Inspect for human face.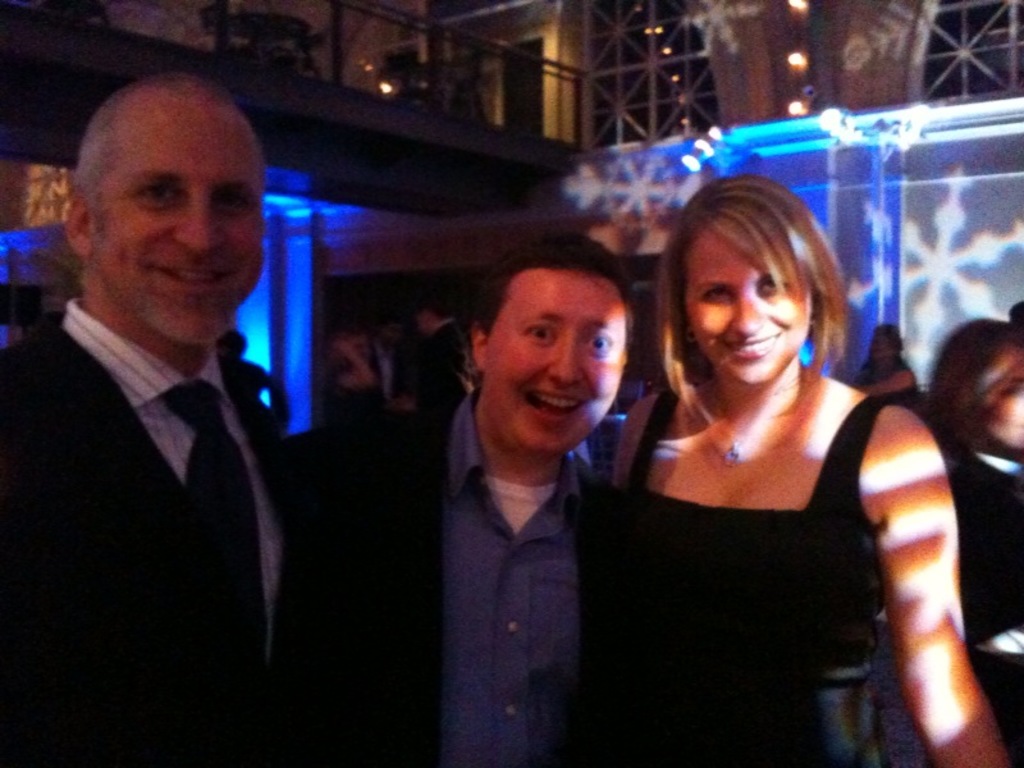
Inspection: [x1=687, y1=228, x2=810, y2=390].
